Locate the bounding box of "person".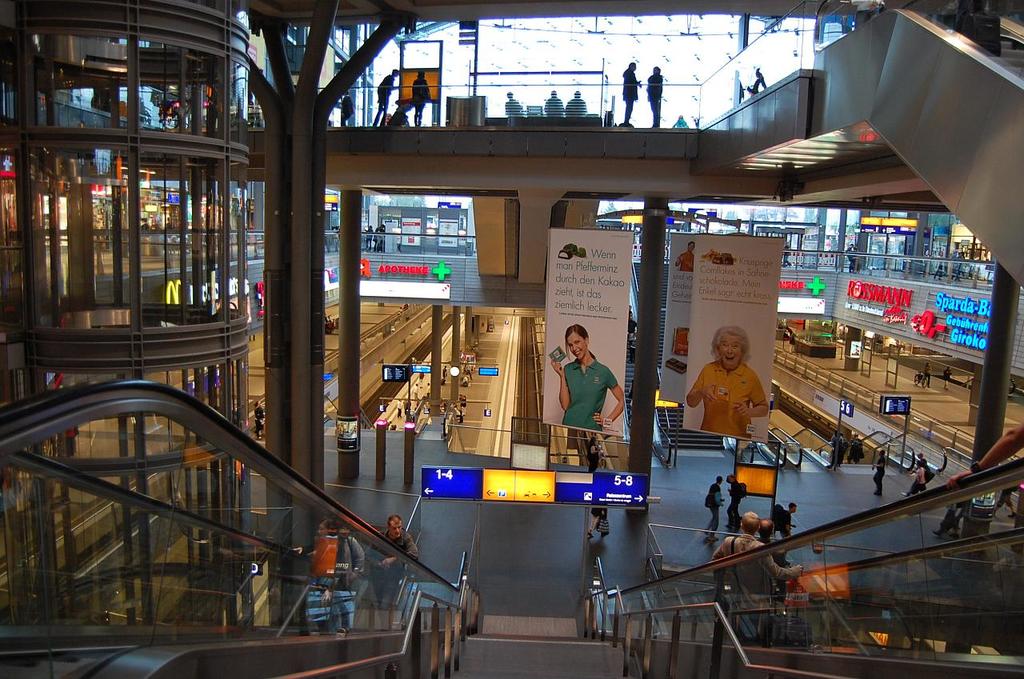
Bounding box: rect(499, 90, 530, 122).
